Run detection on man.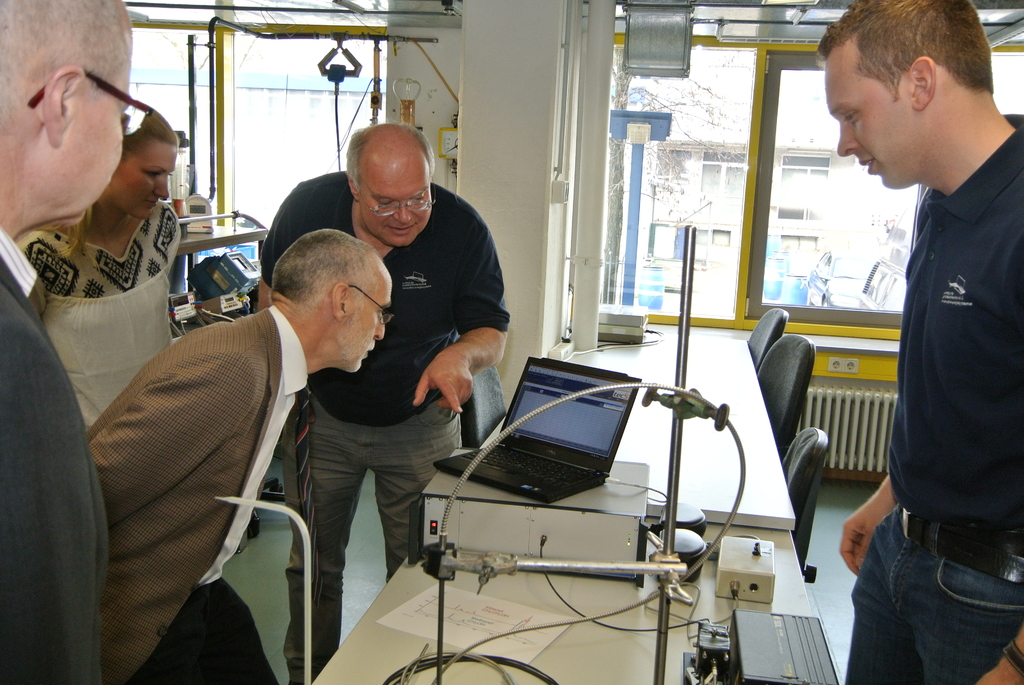
Result: {"left": 838, "top": 0, "right": 1023, "bottom": 674}.
